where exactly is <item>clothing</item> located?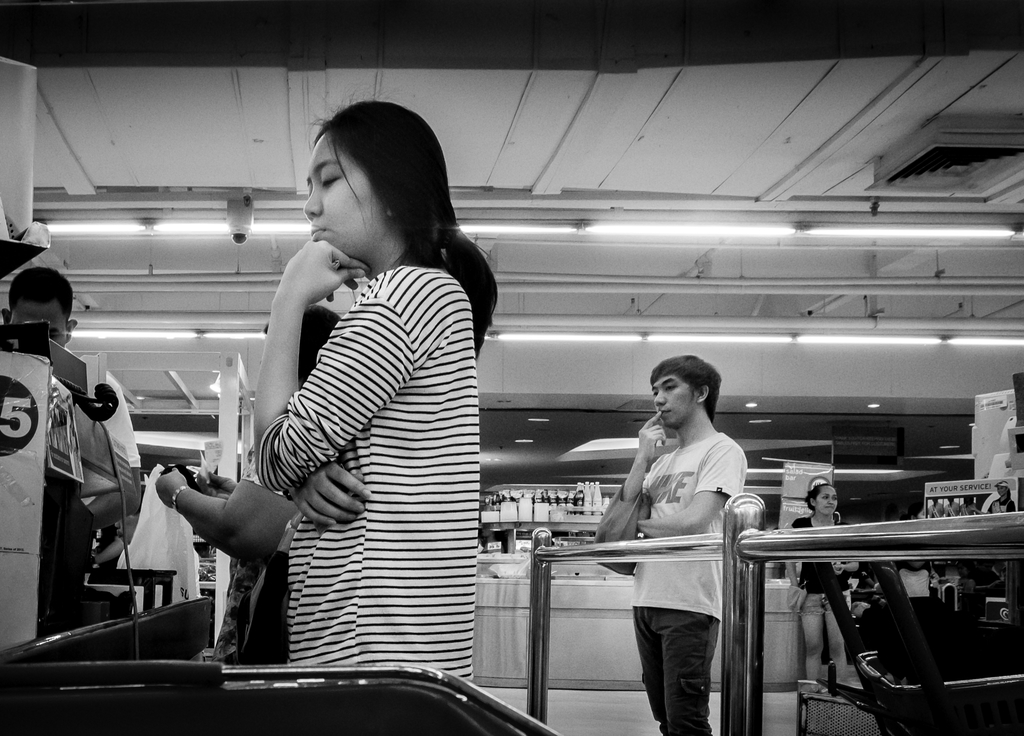
Its bounding box is box=[182, 259, 489, 673].
